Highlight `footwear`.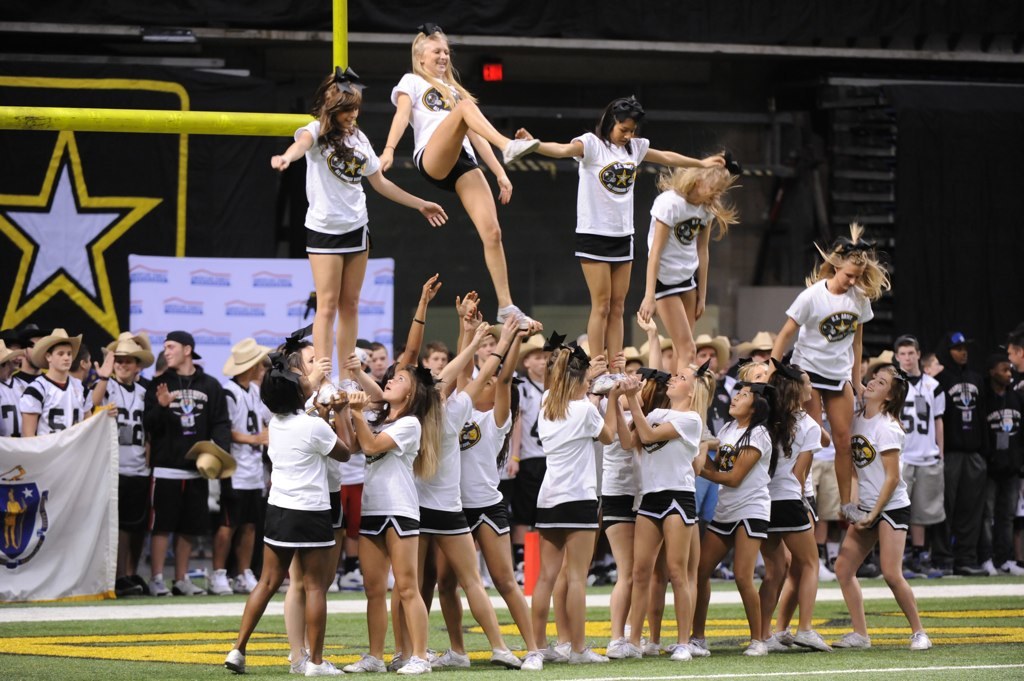
Highlighted region: (left=791, top=629, right=831, bottom=654).
